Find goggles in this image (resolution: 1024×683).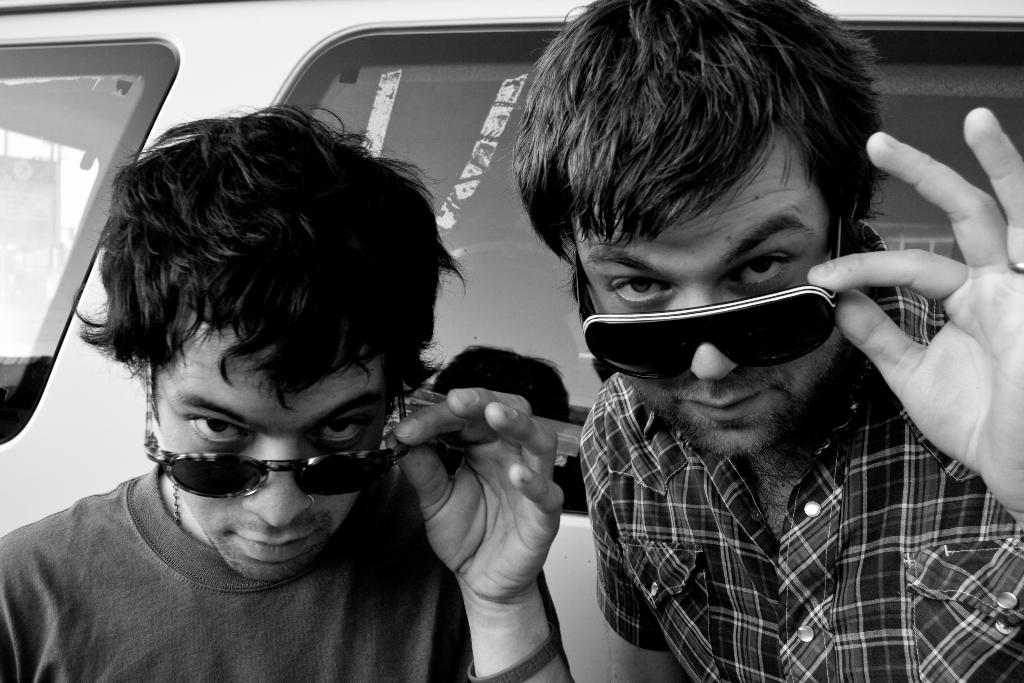
bbox=[136, 345, 406, 500].
